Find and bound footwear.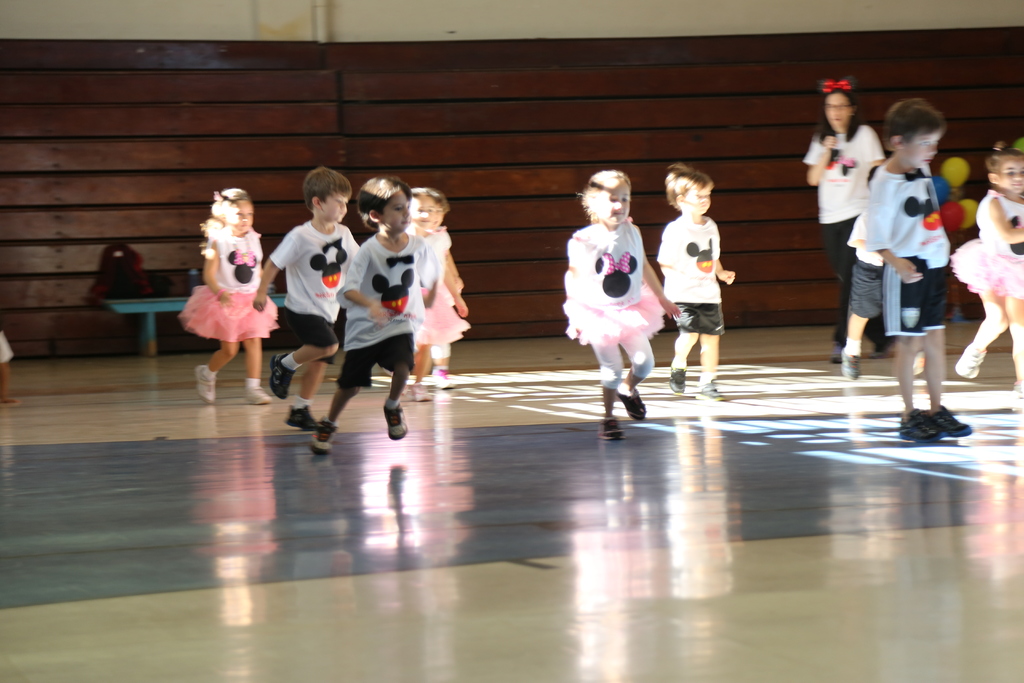
Bound: detection(897, 409, 946, 446).
